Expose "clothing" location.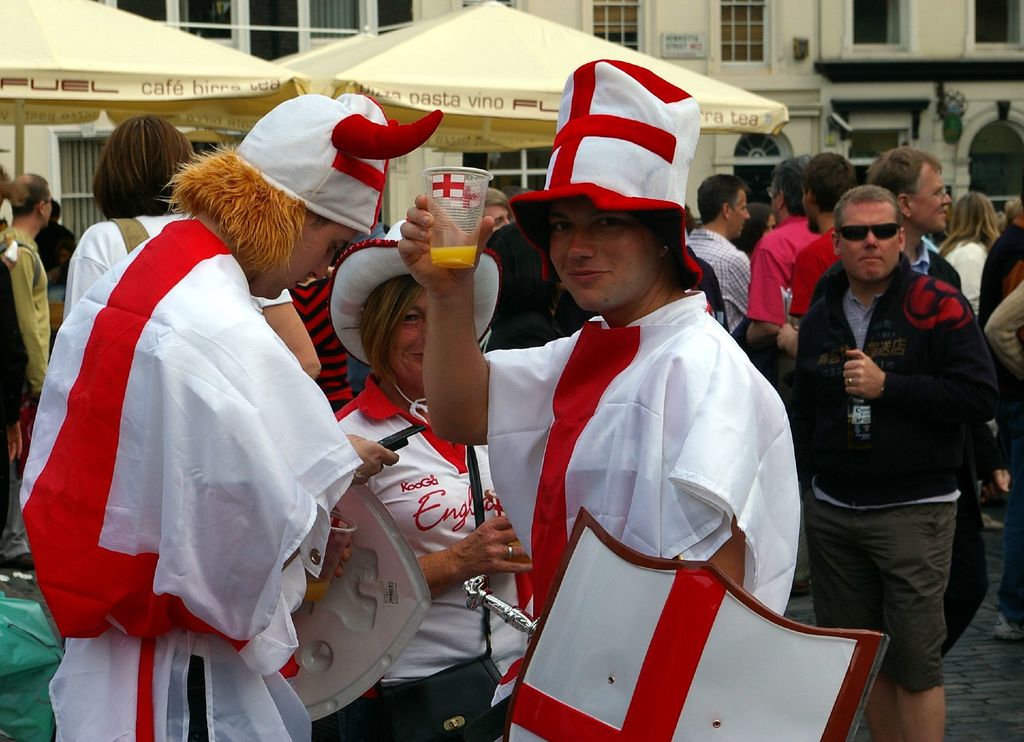
Exposed at <region>312, 385, 524, 741</region>.
